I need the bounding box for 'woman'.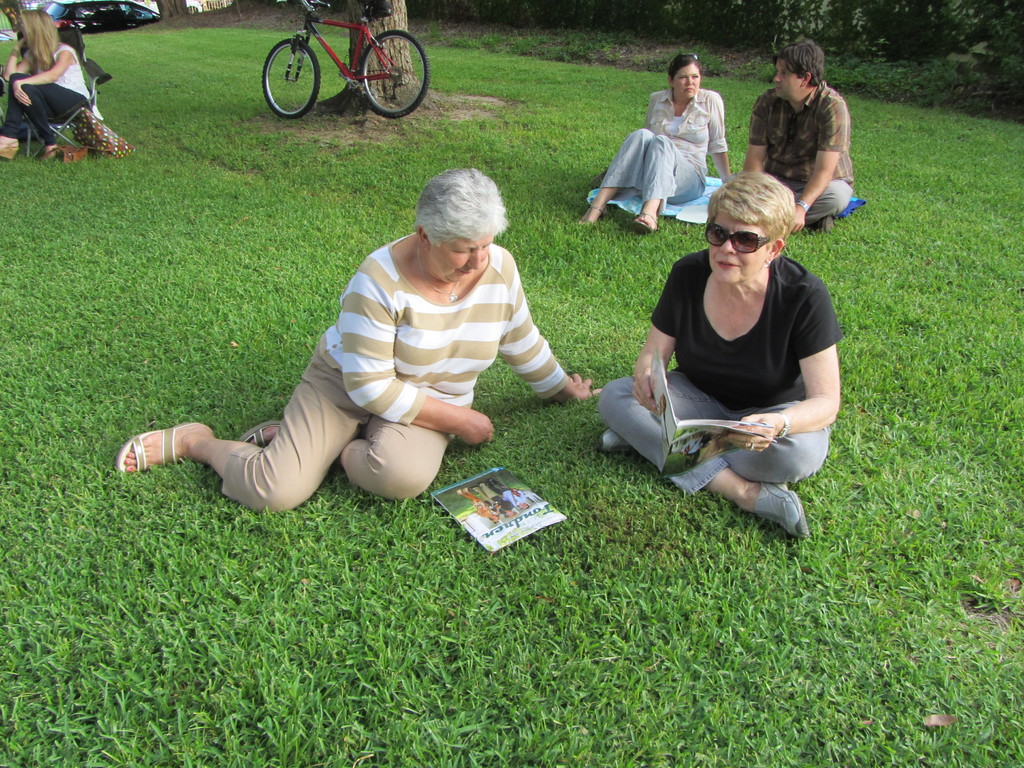
Here it is: locate(574, 52, 757, 244).
